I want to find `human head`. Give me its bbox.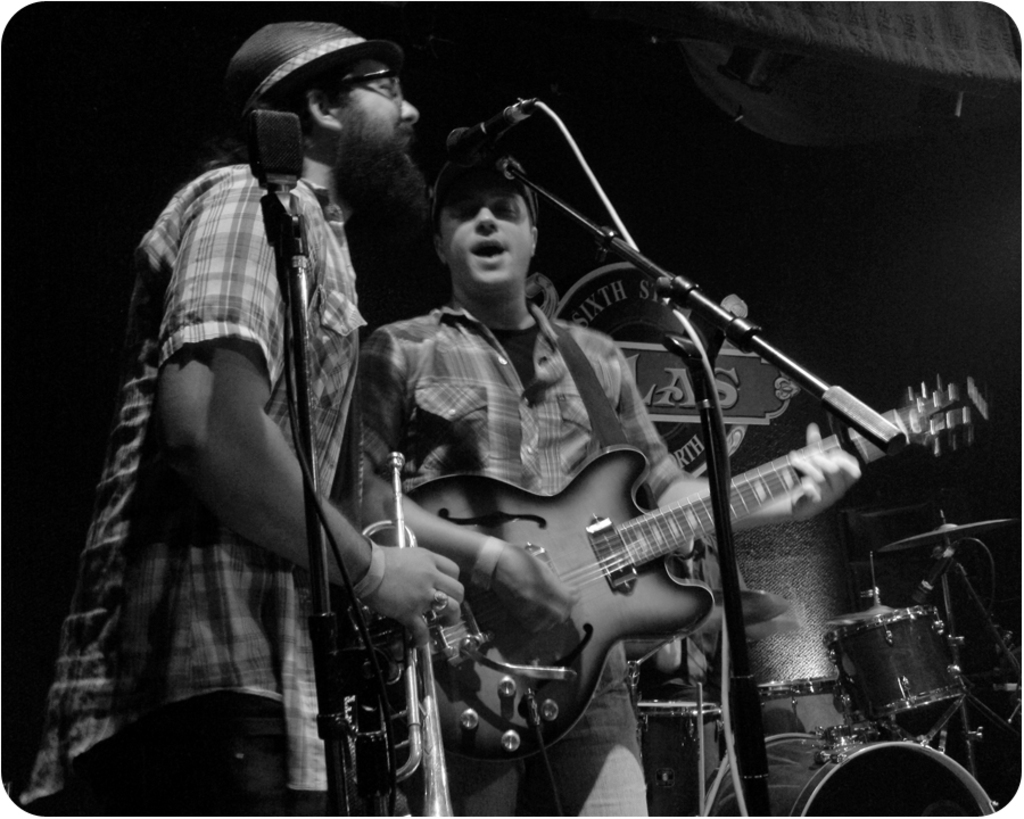
<box>283,30,422,205</box>.
